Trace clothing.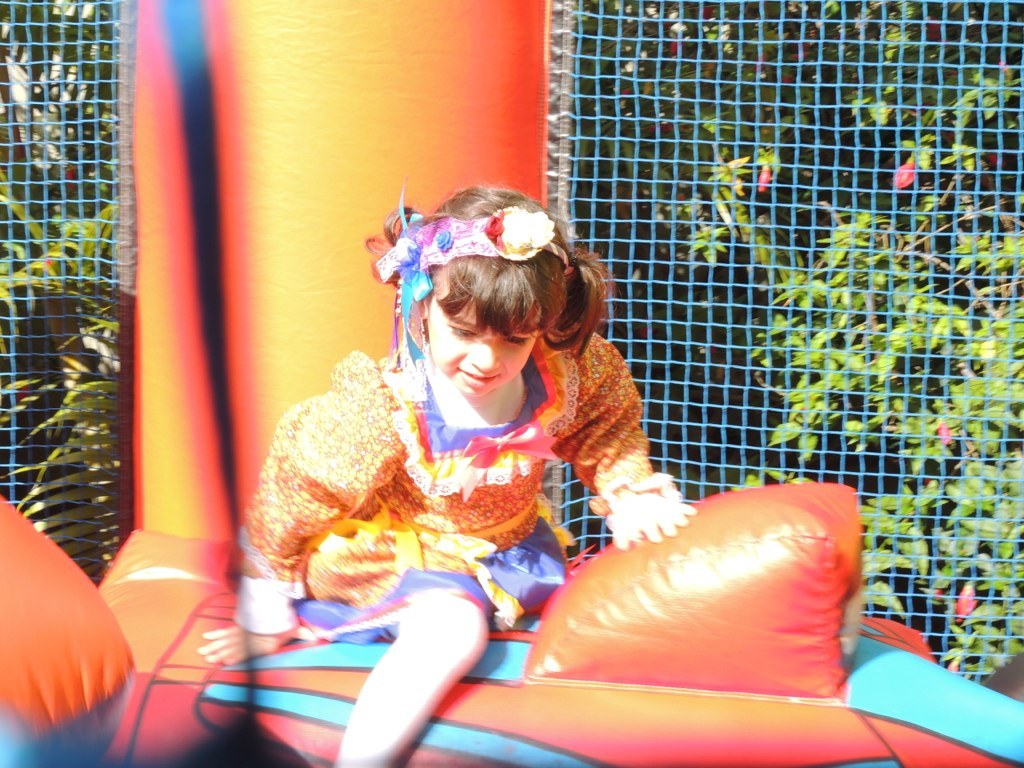
Traced to [245, 314, 662, 646].
